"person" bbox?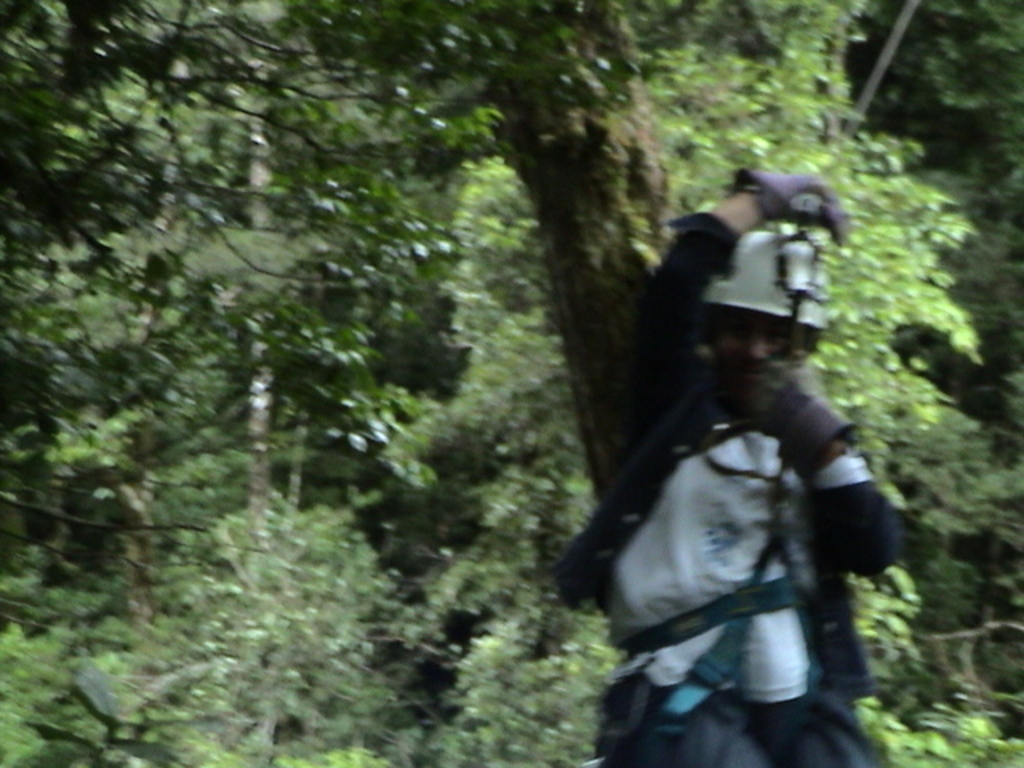
crop(590, 173, 902, 767)
